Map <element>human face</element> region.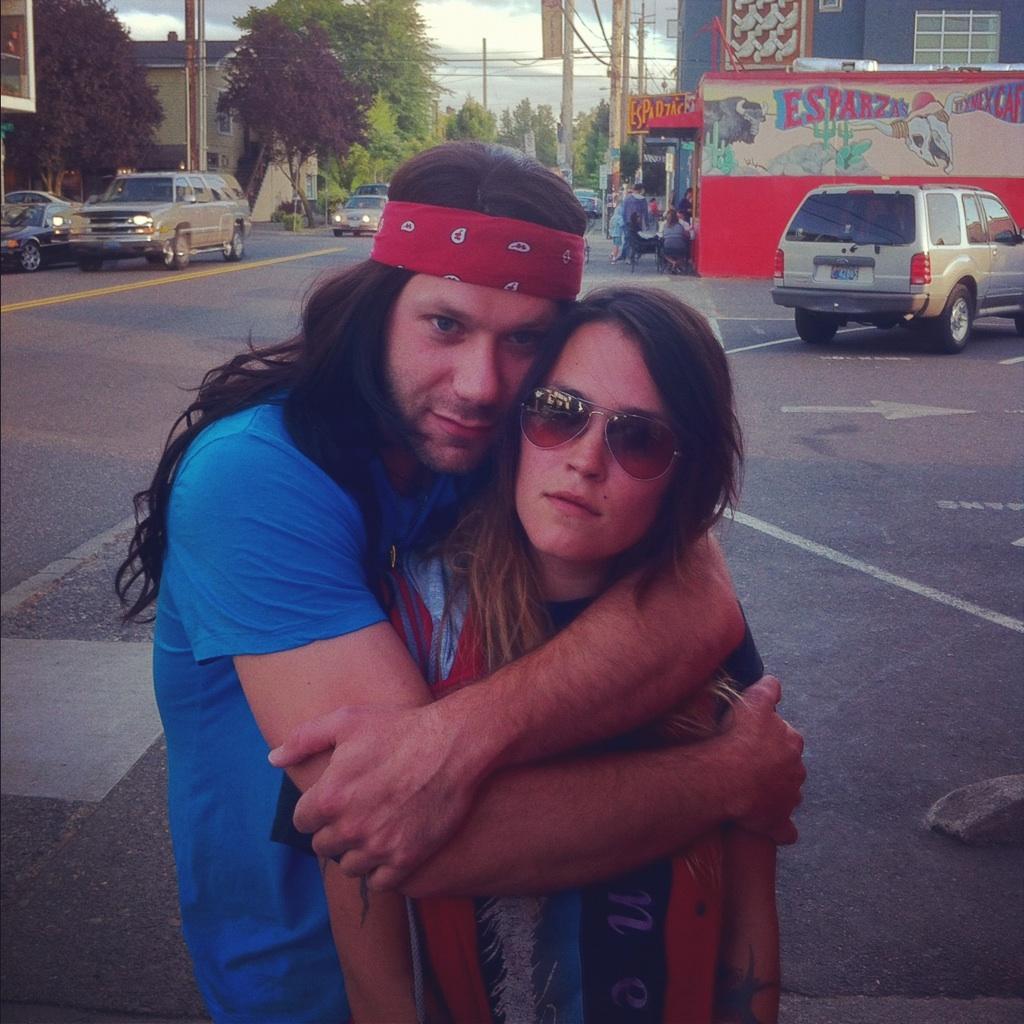
Mapped to 382 270 551 474.
